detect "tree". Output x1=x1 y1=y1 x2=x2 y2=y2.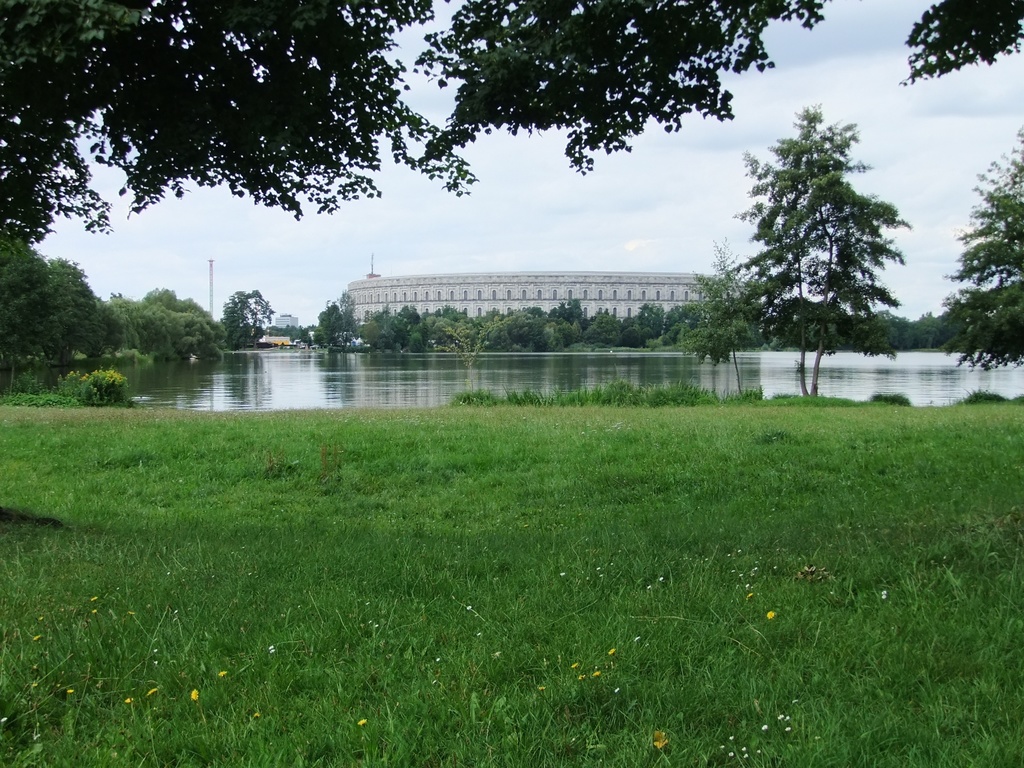
x1=717 y1=100 x2=913 y2=401.
